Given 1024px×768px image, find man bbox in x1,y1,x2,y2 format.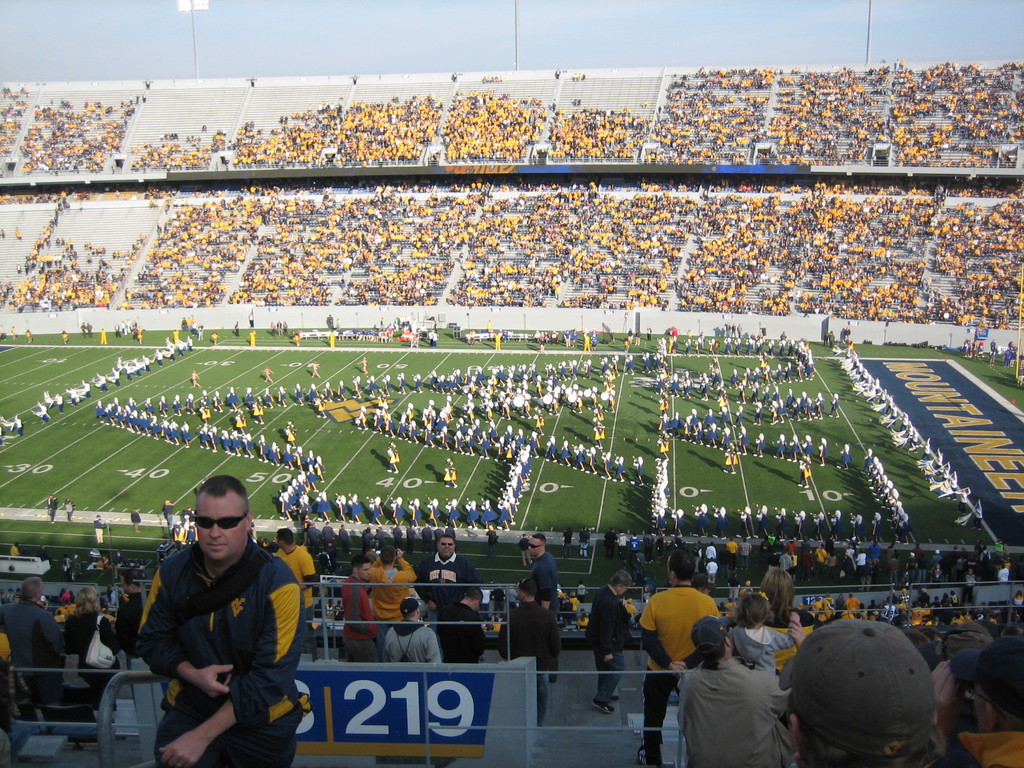
361,527,380,557.
